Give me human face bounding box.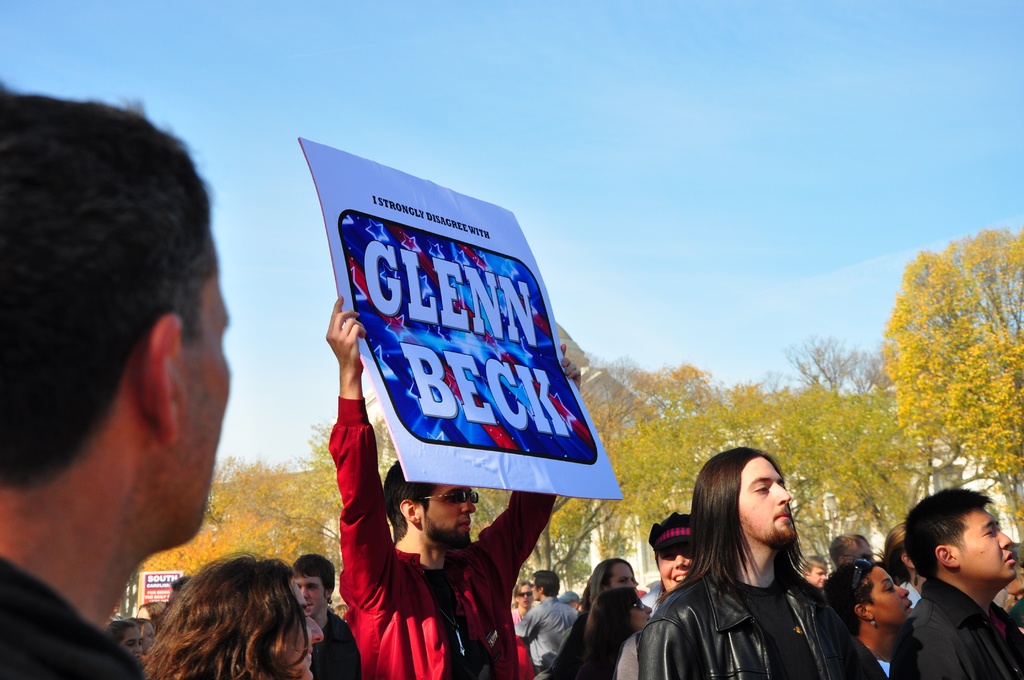
[285,572,325,679].
